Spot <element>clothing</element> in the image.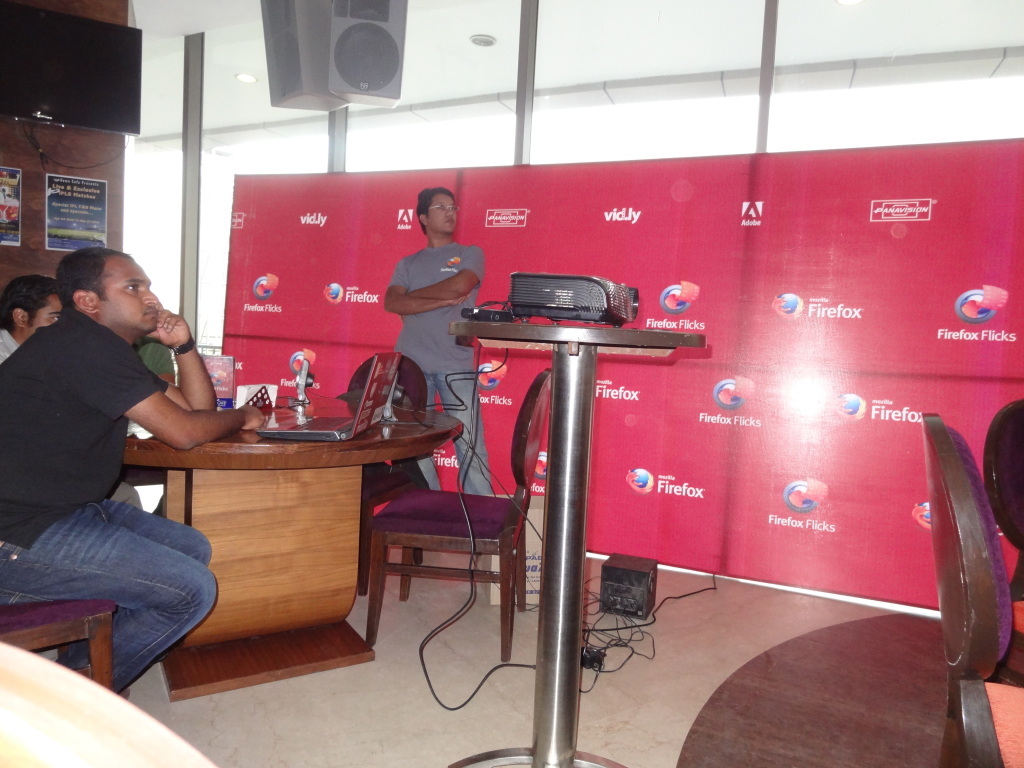
<element>clothing</element> found at pyautogui.locateOnScreen(0, 306, 214, 699).
